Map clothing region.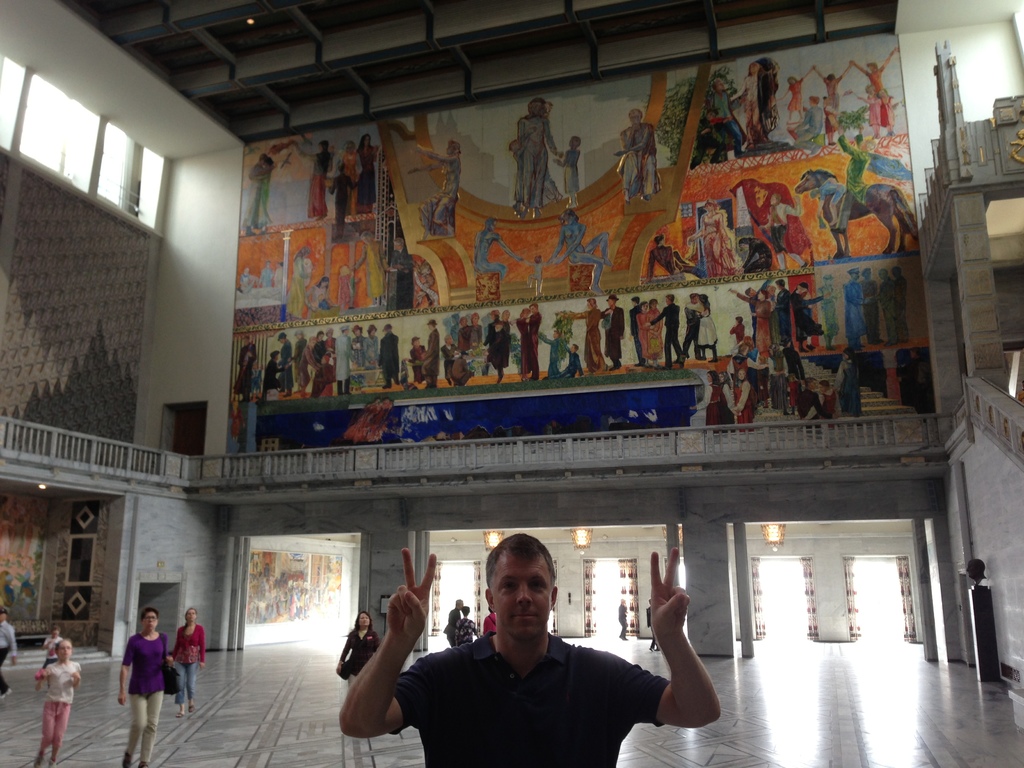
Mapped to box=[365, 241, 385, 301].
